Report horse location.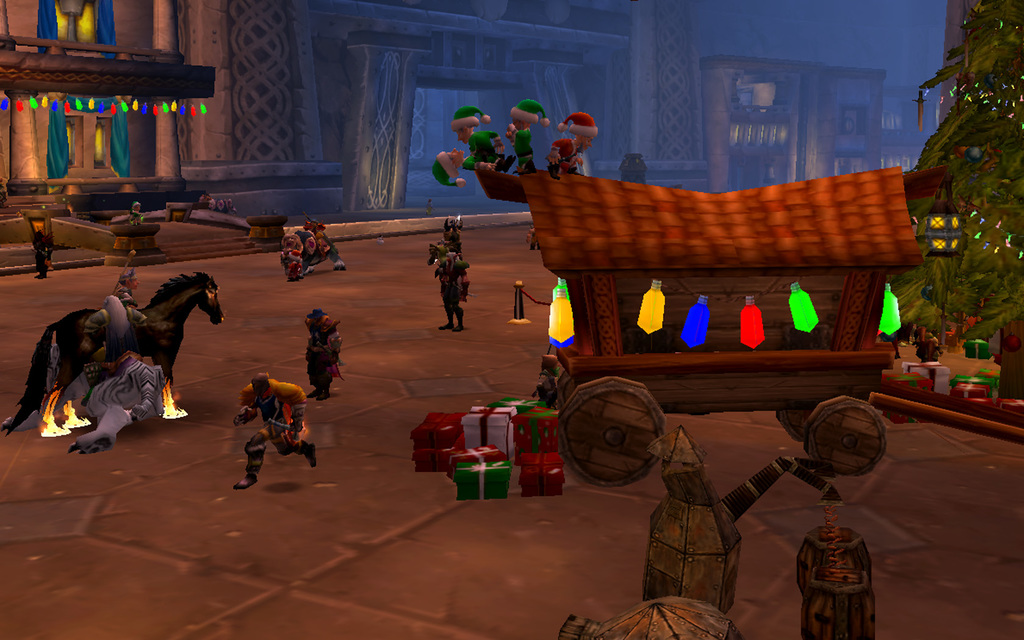
Report: 1/273/224/438.
